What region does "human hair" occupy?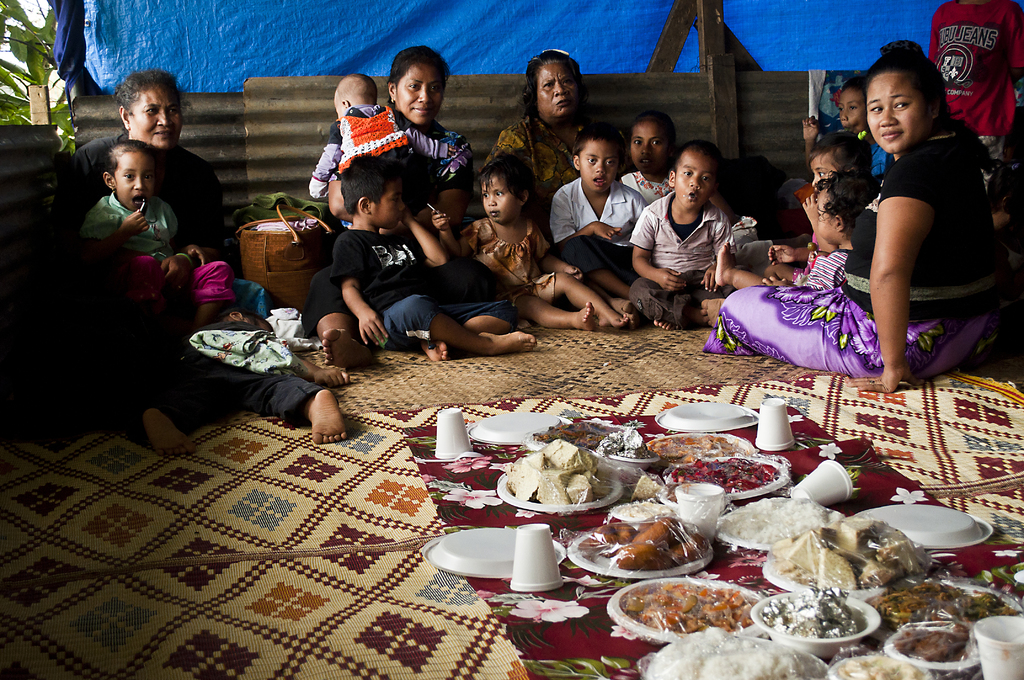
l=386, t=43, r=451, b=107.
